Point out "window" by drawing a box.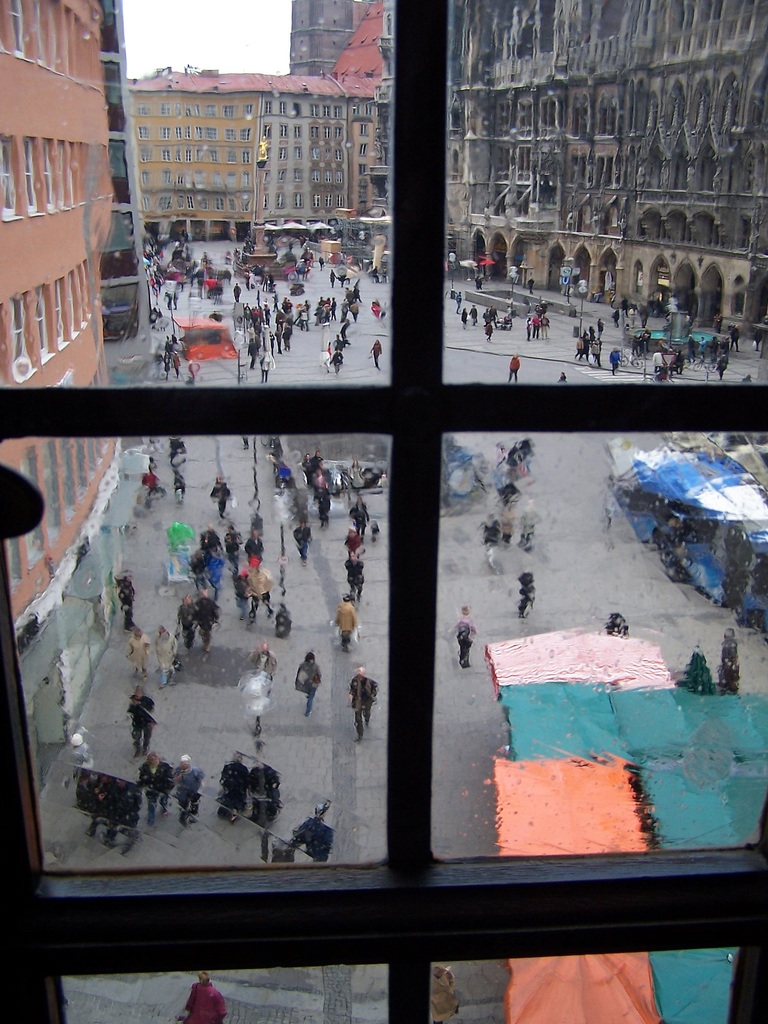
[left=12, top=296, right=32, bottom=376].
